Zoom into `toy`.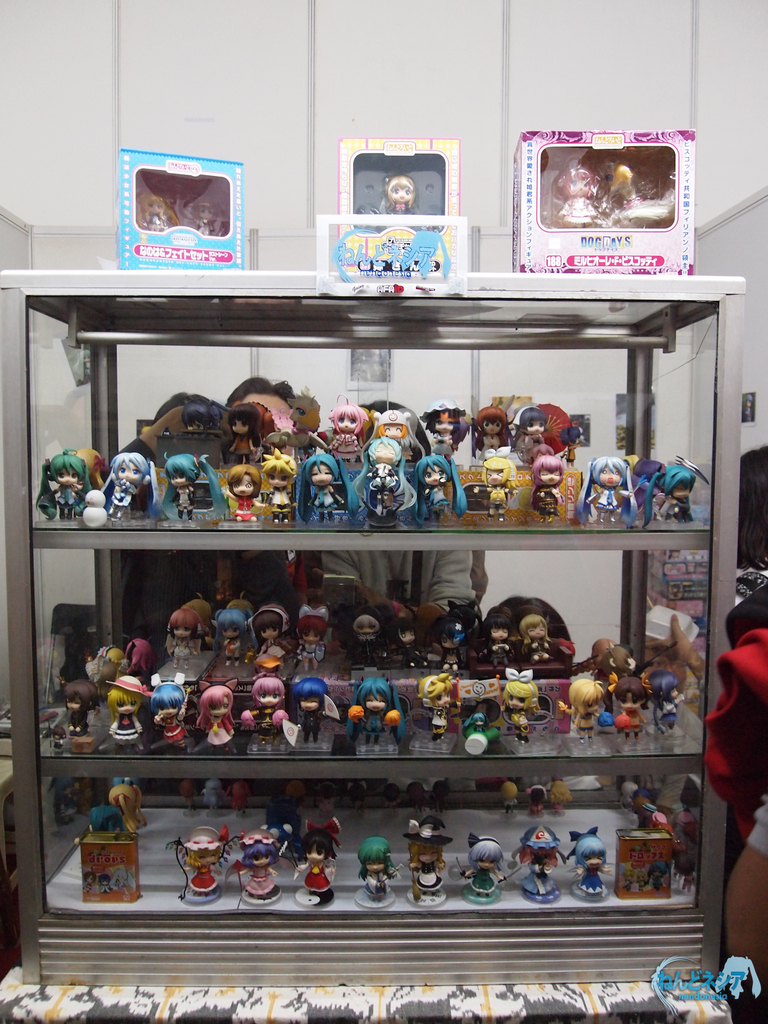
Zoom target: 525 784 548 817.
